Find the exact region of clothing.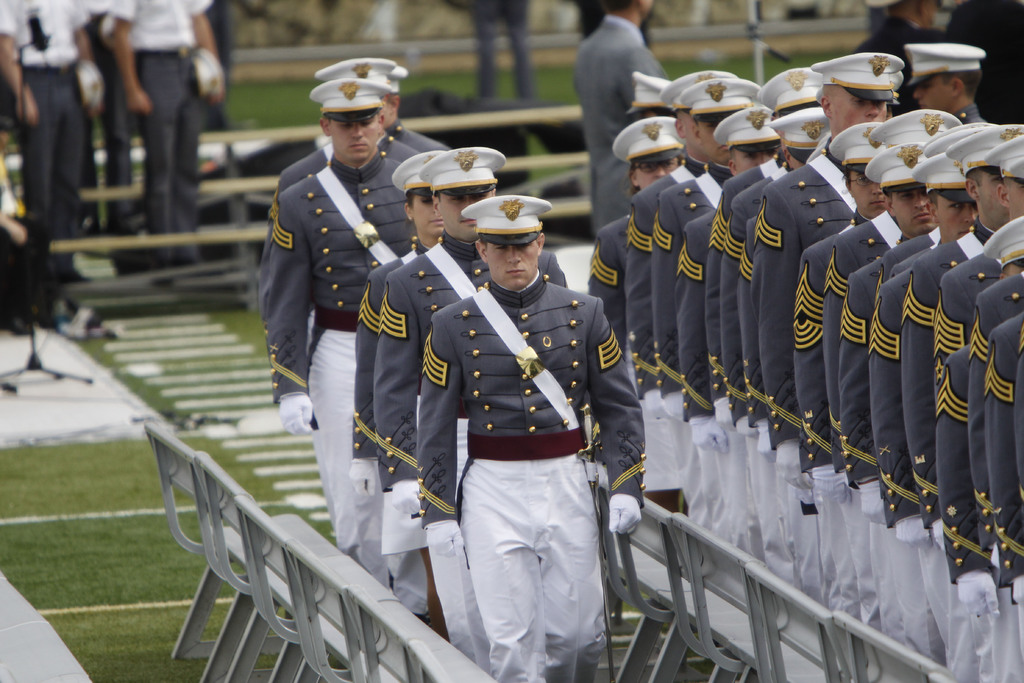
Exact region: (left=417, top=265, right=643, bottom=682).
